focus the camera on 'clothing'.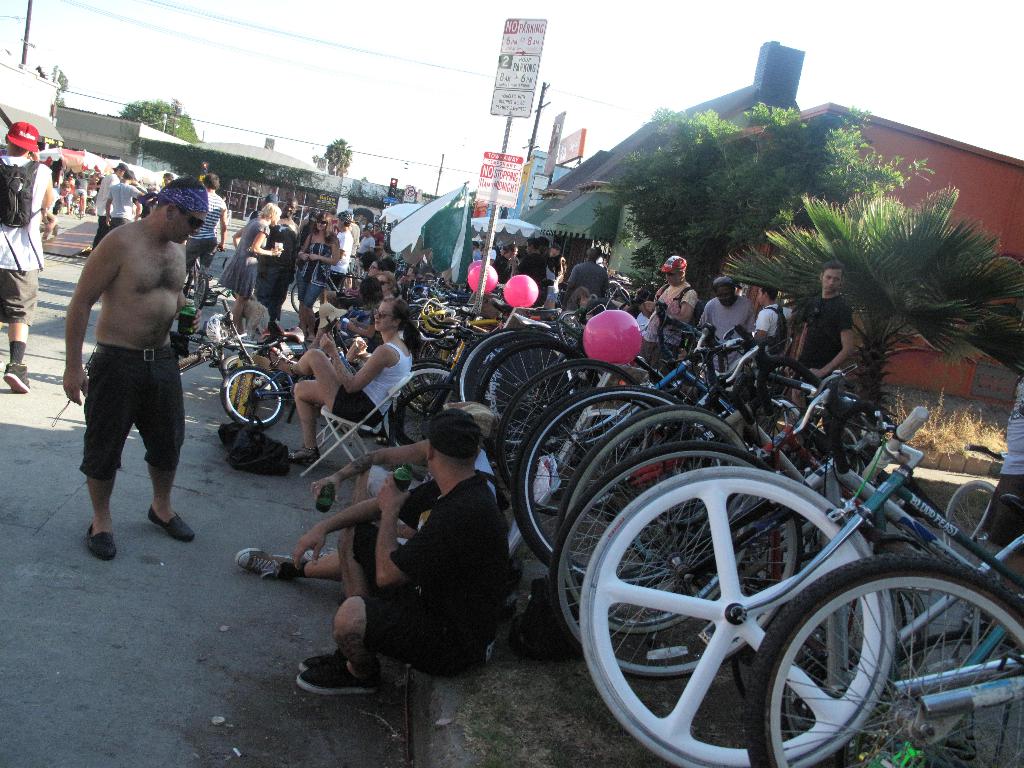
Focus region: <box>798,296,850,358</box>.
